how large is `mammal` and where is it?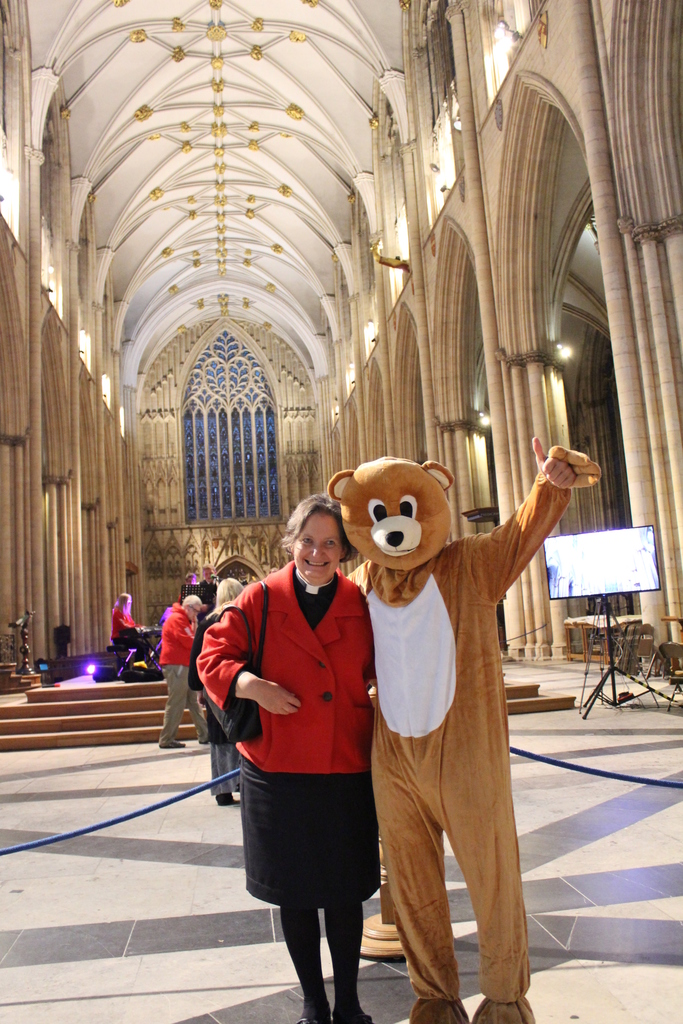
Bounding box: Rect(185, 571, 206, 604).
